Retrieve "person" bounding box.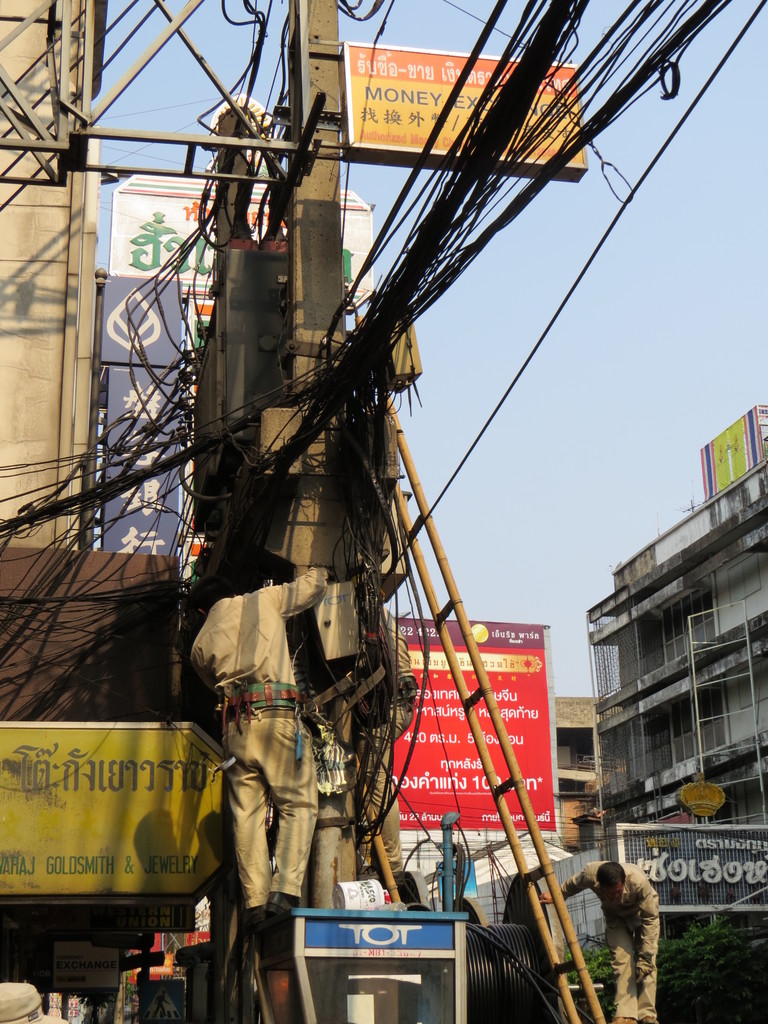
Bounding box: {"x1": 593, "y1": 852, "x2": 659, "y2": 994}.
